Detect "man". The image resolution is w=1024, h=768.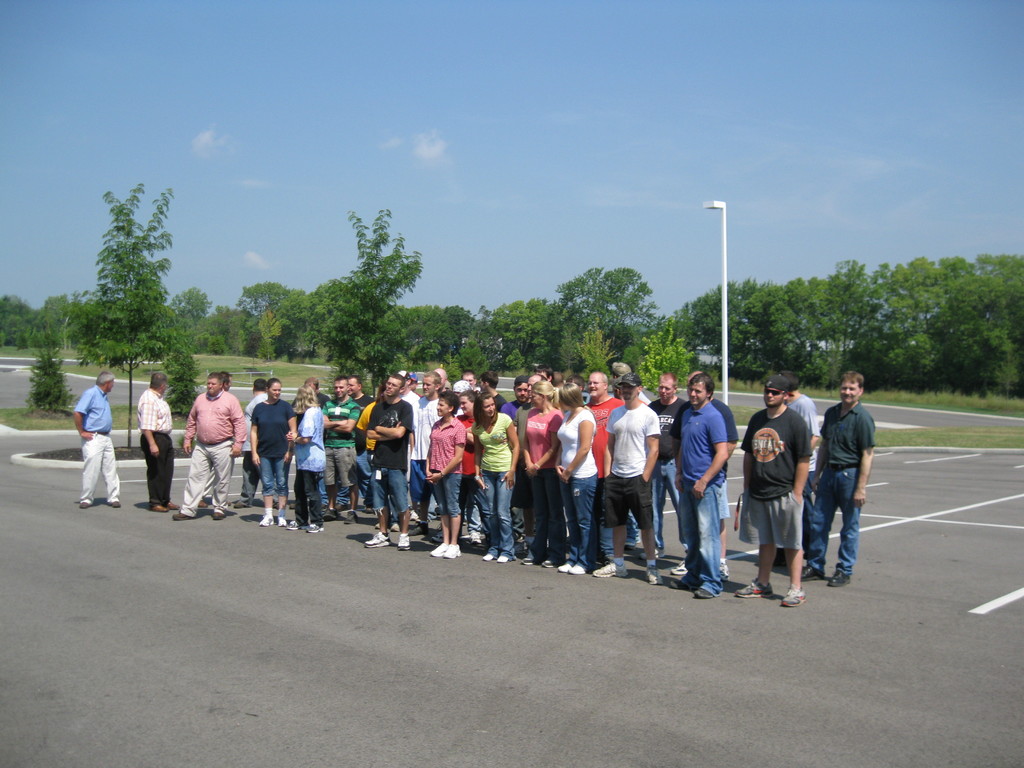
{"left": 474, "top": 367, "right": 515, "bottom": 415}.
